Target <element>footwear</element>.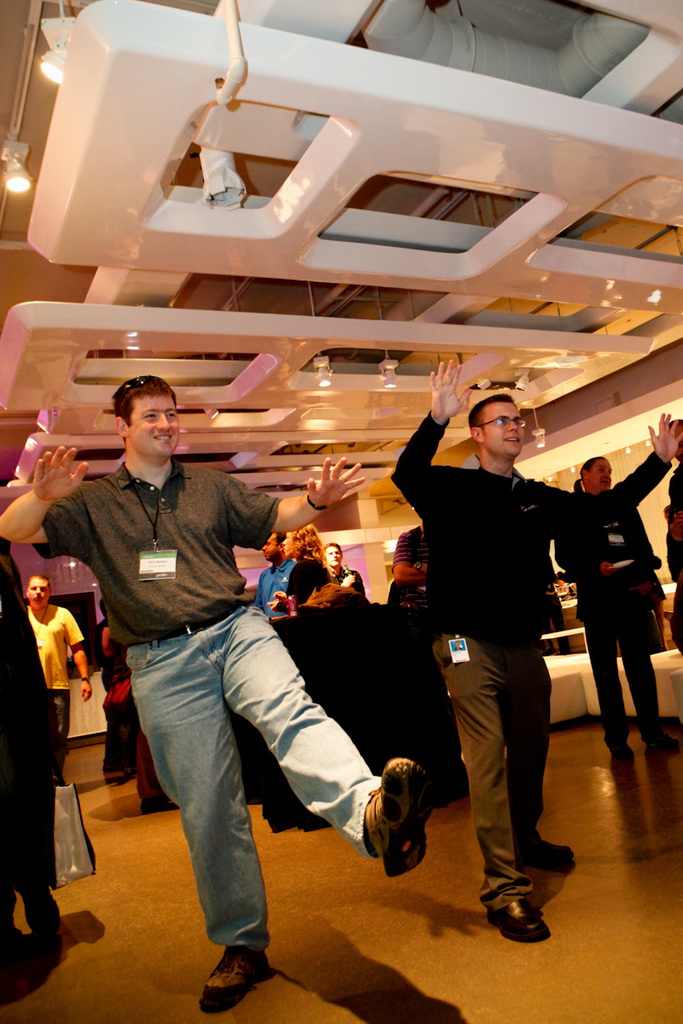
Target region: <region>654, 727, 682, 755</region>.
